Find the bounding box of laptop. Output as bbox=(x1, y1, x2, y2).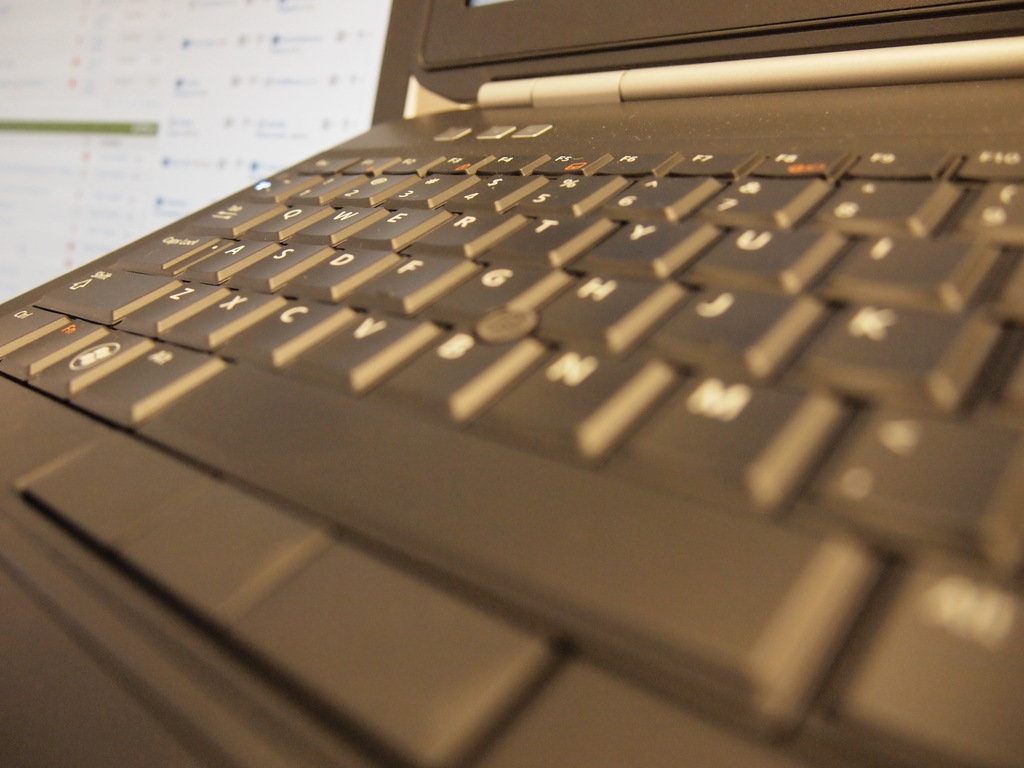
bbox=(0, 0, 1023, 767).
